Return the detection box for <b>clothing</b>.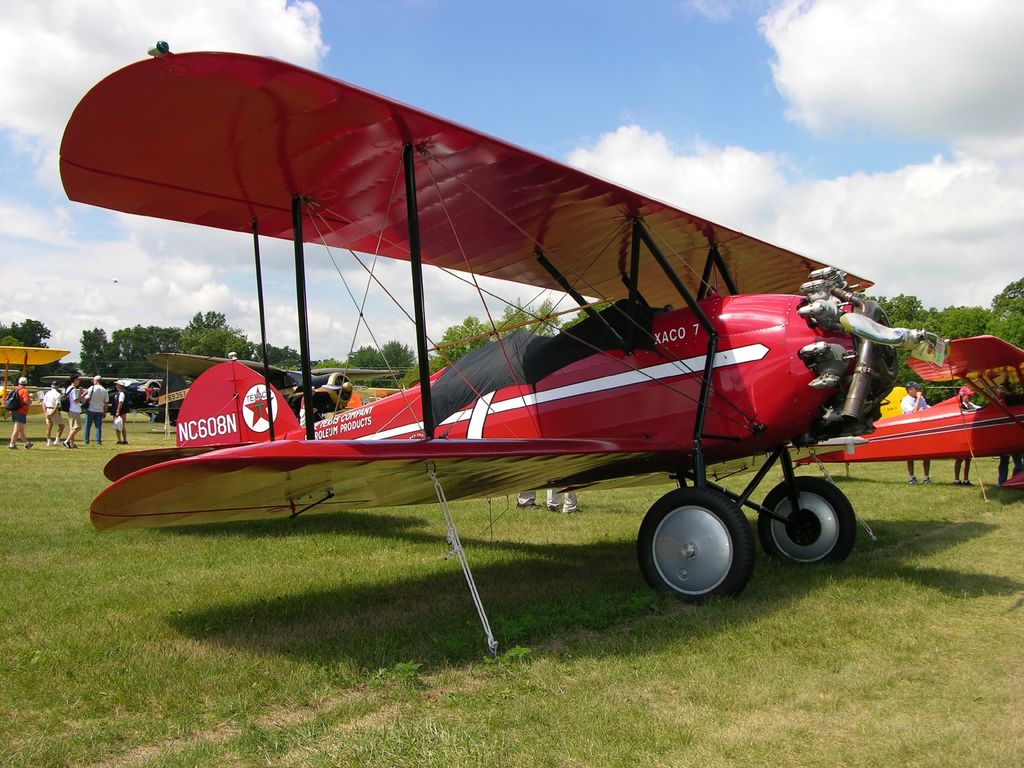
bbox(64, 385, 79, 437).
